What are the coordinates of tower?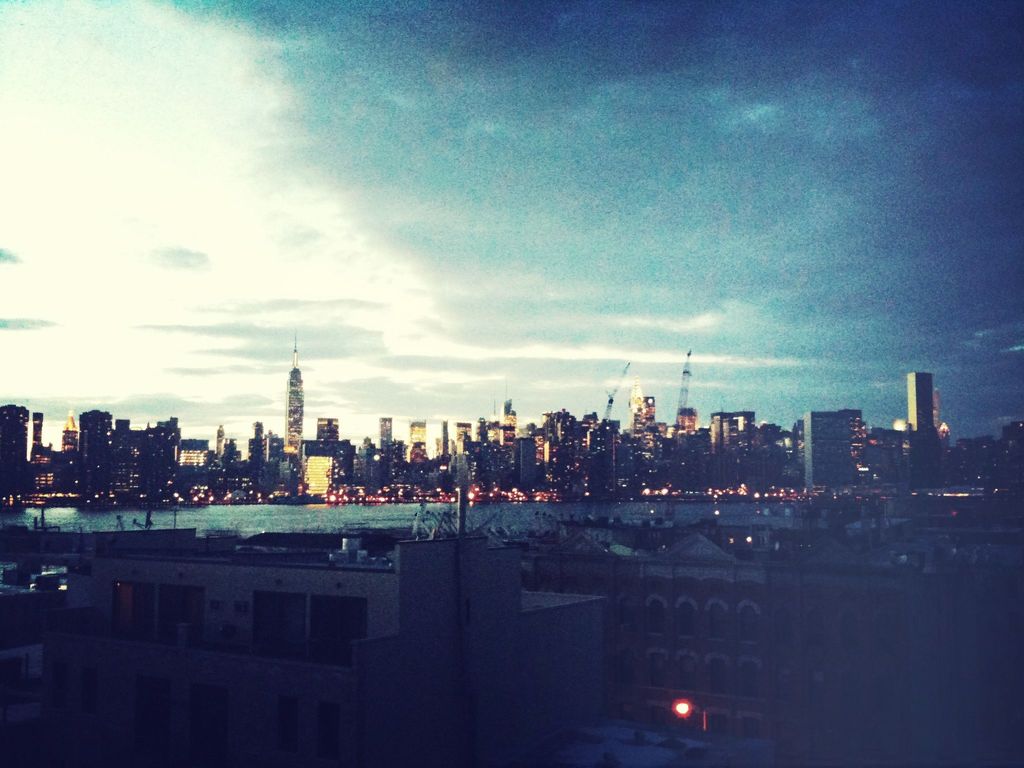
(286,330,305,462).
